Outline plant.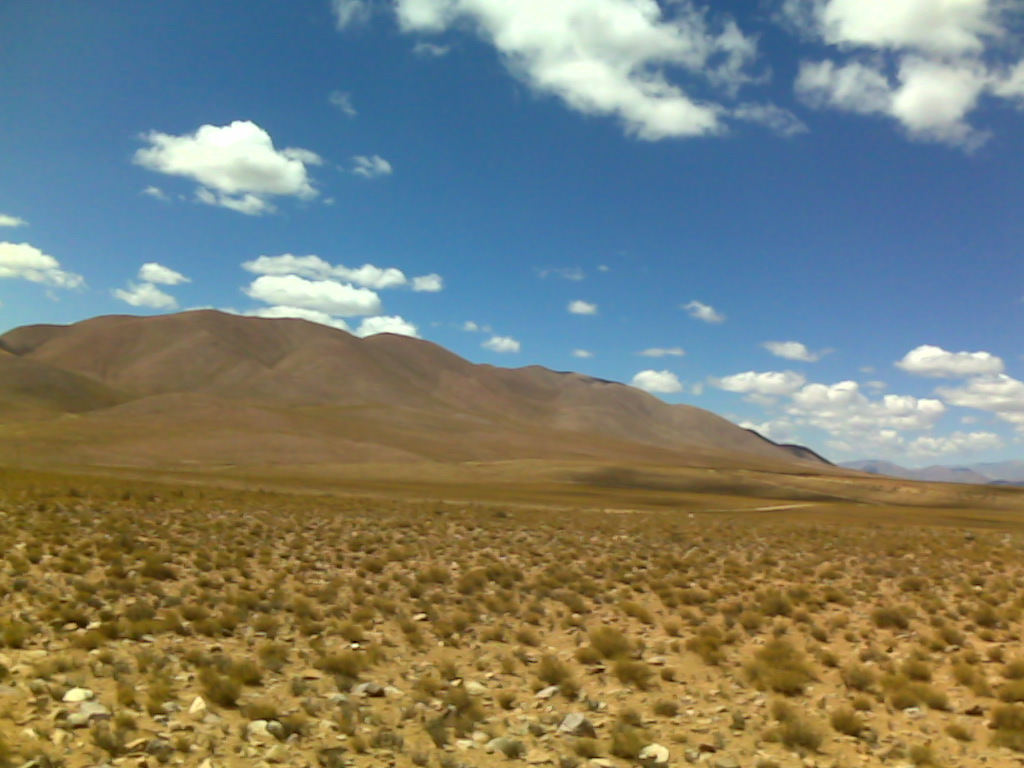
Outline: <box>501,739,520,759</box>.
